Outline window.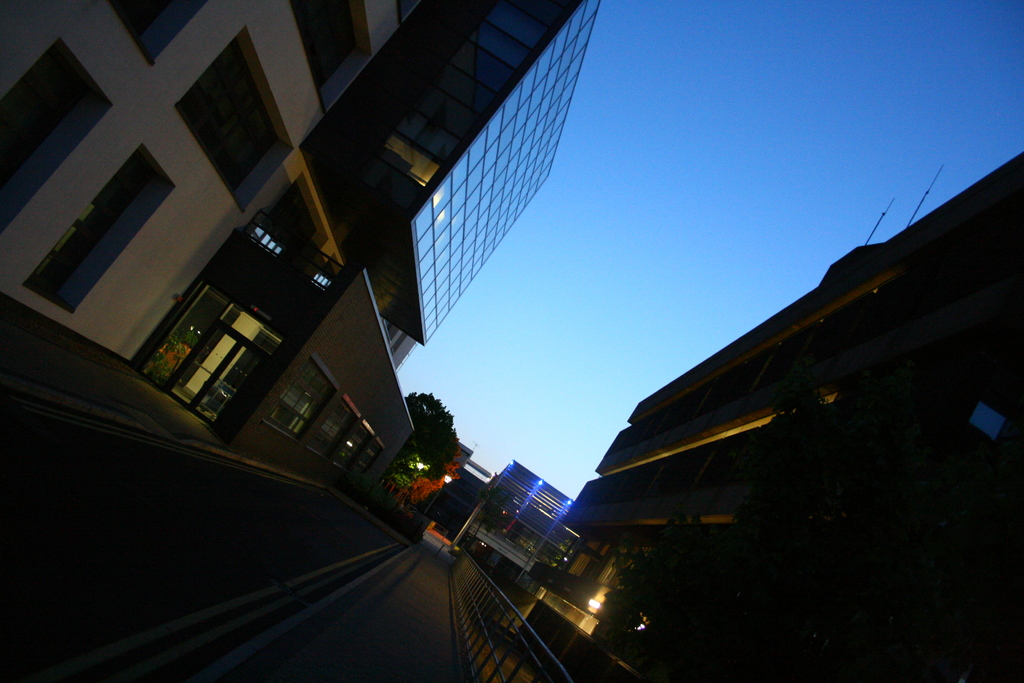
Outline: bbox=[25, 144, 179, 314].
